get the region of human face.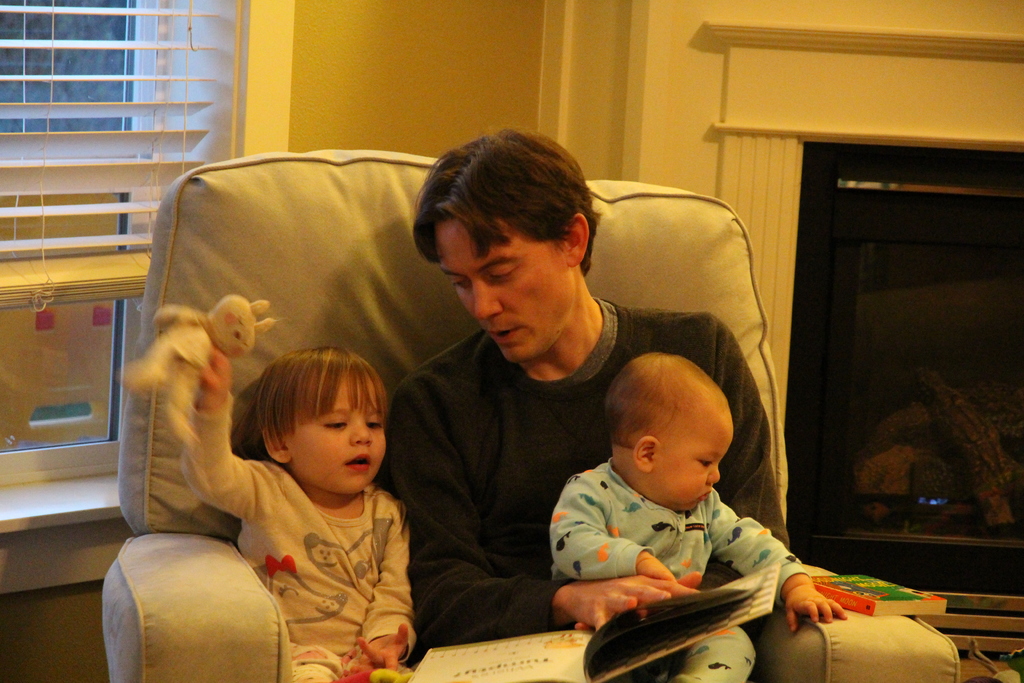
{"left": 651, "top": 391, "right": 730, "bottom": 513}.
